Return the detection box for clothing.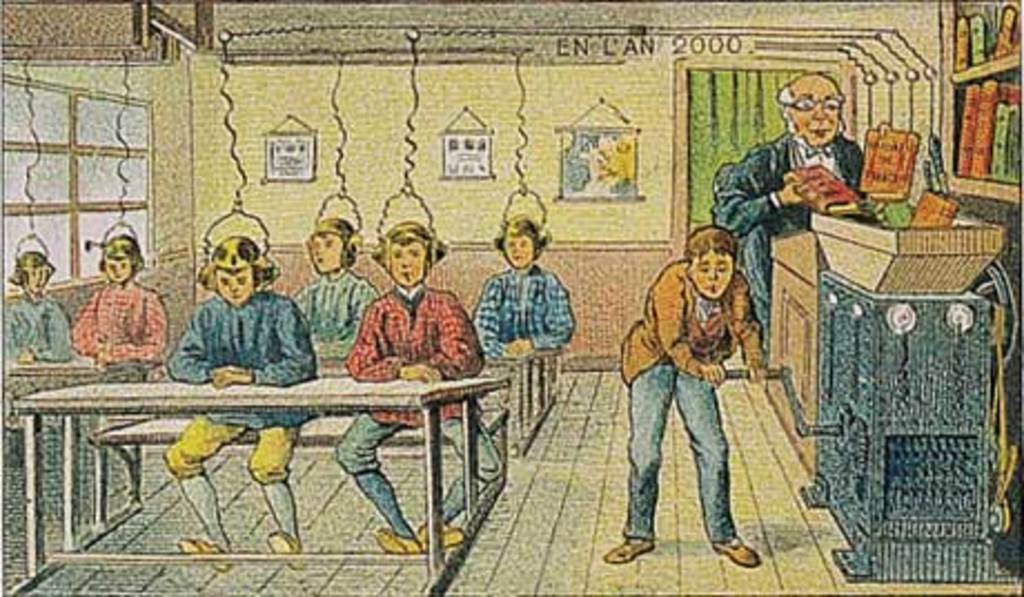
{"x1": 463, "y1": 267, "x2": 570, "y2": 370}.
